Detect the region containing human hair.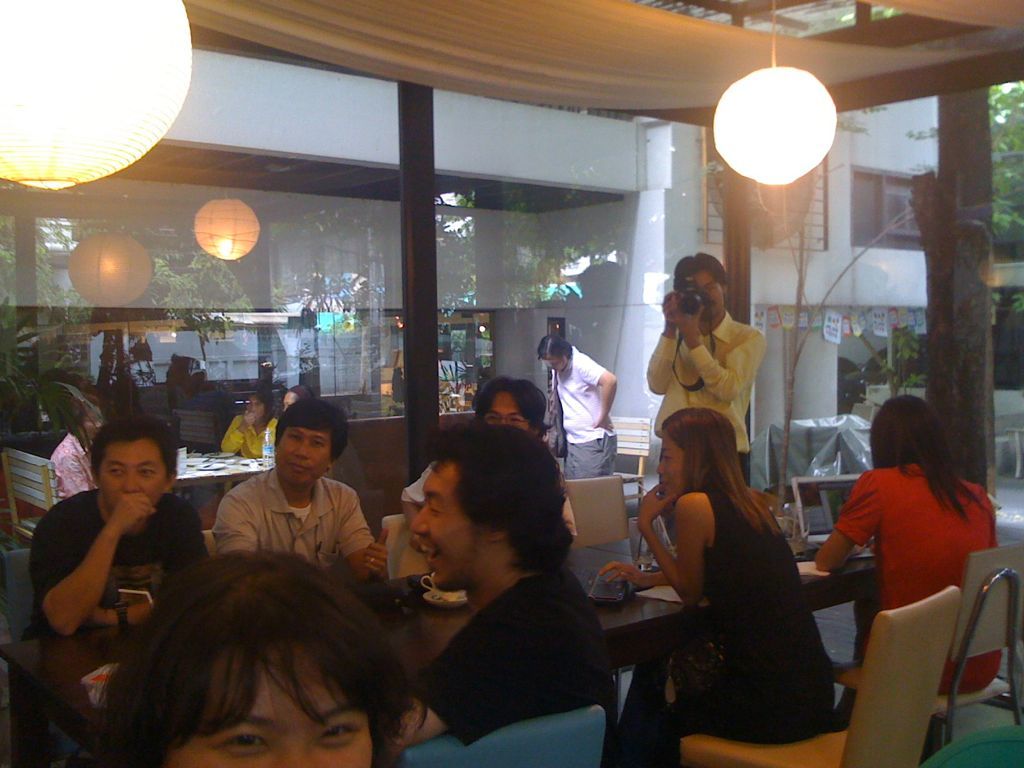
{"x1": 660, "y1": 410, "x2": 783, "y2": 536}.
